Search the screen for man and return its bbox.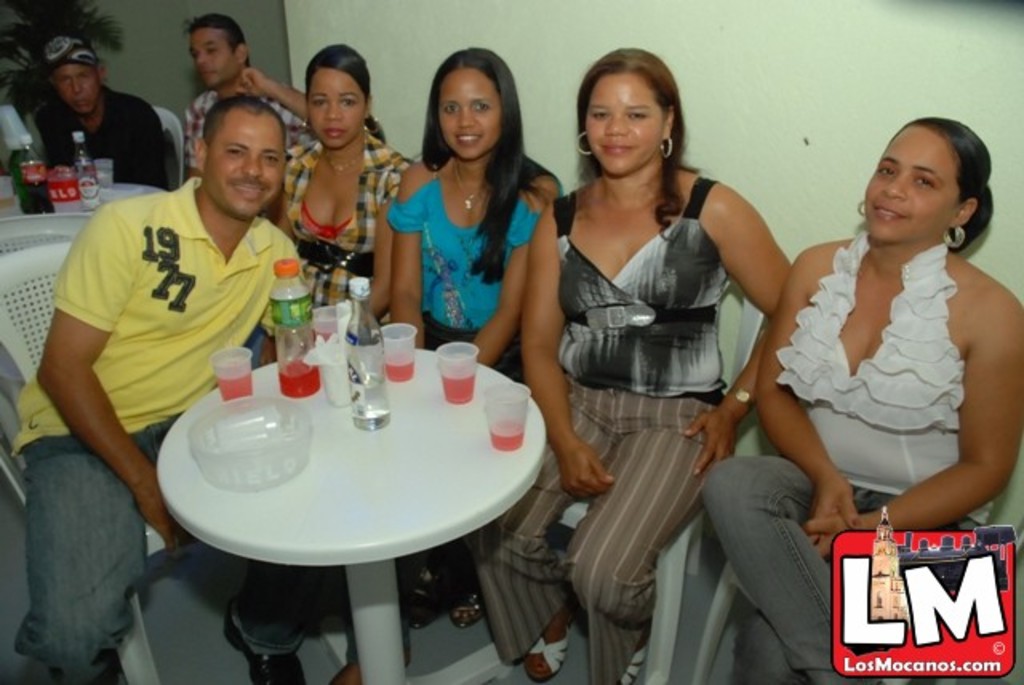
Found: box=[13, 40, 168, 173].
